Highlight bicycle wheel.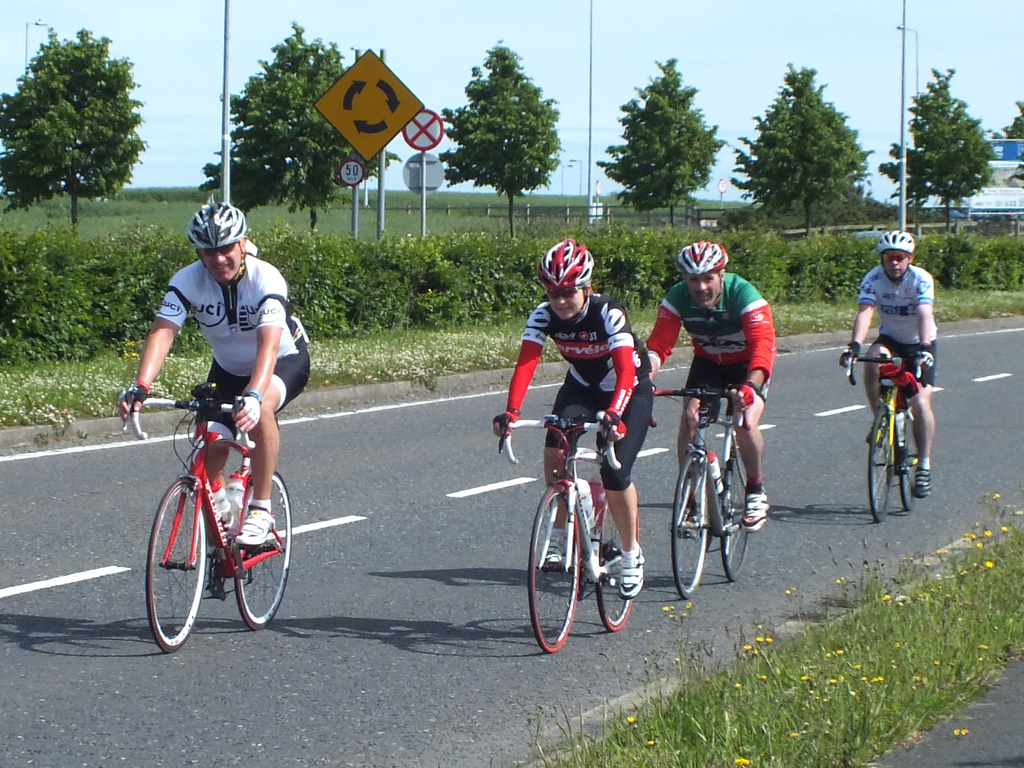
Highlighted region: {"left": 669, "top": 449, "right": 711, "bottom": 598}.
